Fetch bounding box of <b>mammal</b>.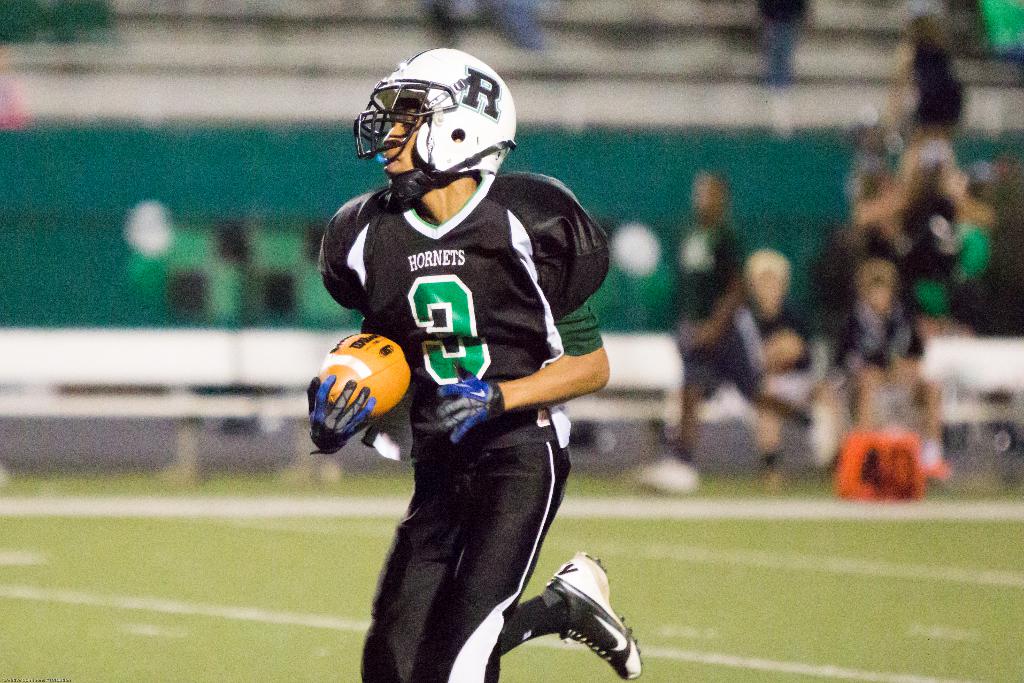
Bbox: 855/133/991/309.
